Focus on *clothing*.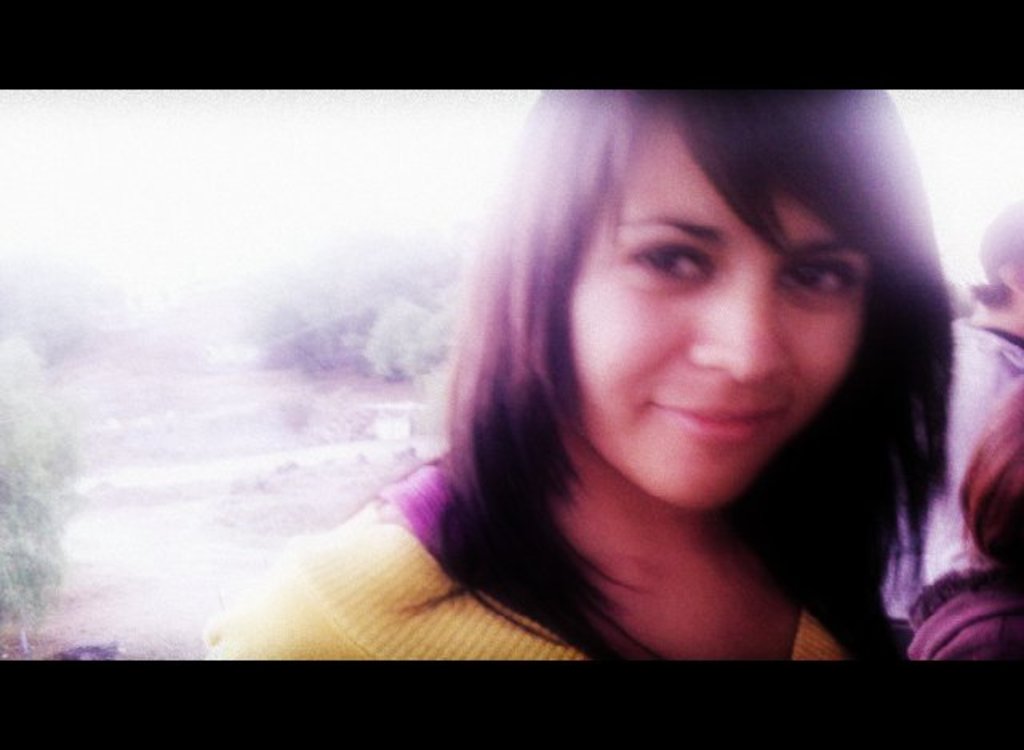
Focused at (left=205, top=414, right=885, bottom=672).
